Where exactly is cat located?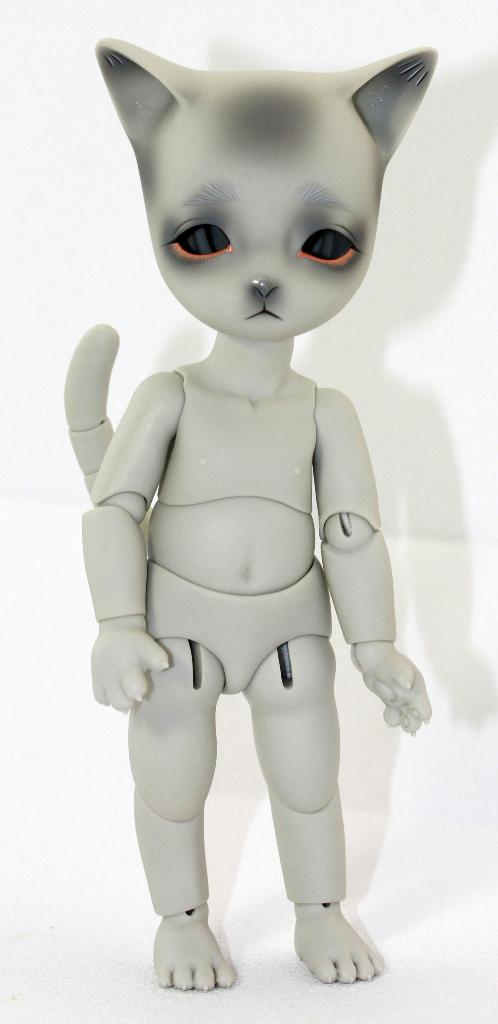
Its bounding box is pyautogui.locateOnScreen(65, 34, 444, 994).
